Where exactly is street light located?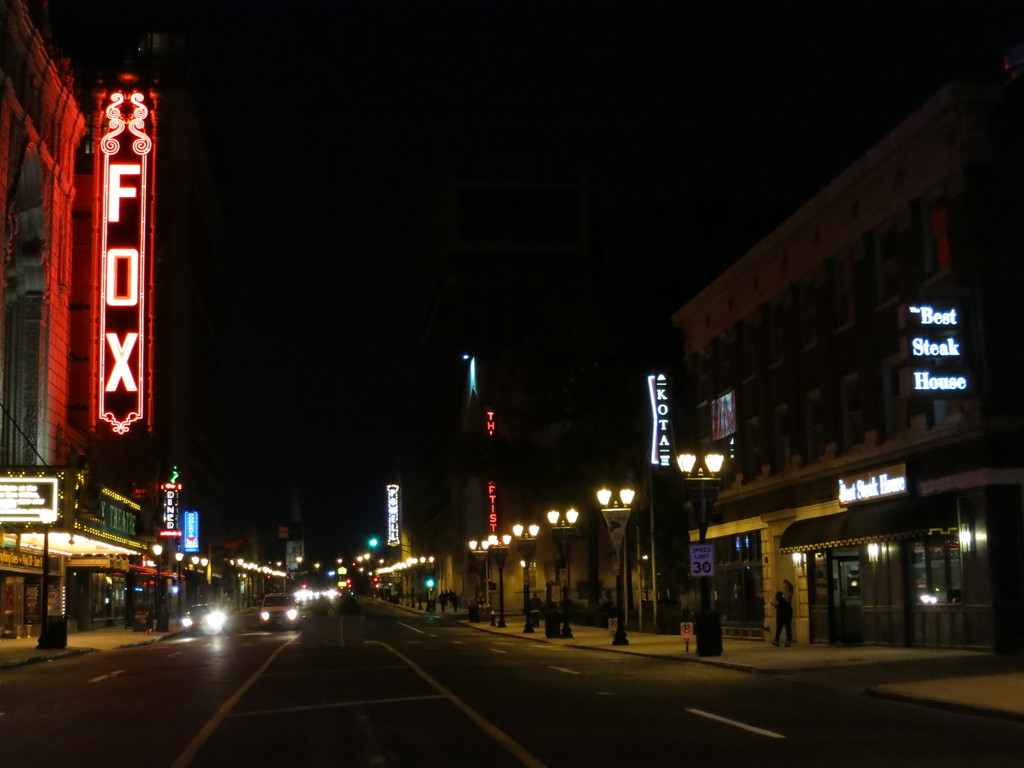
Its bounding box is [x1=552, y1=508, x2=579, y2=630].
